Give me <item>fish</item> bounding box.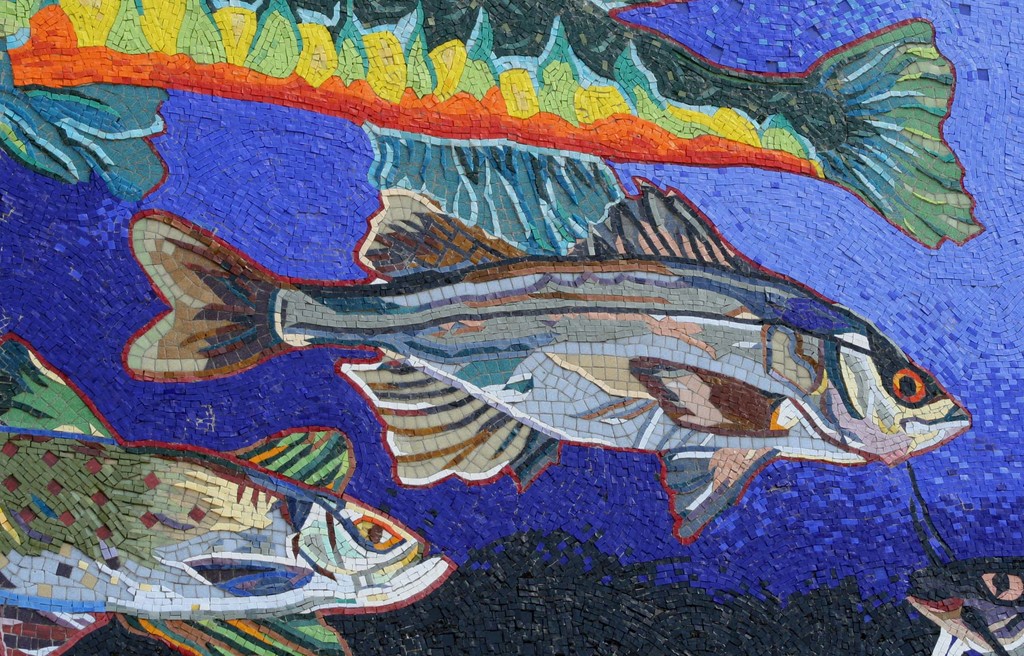
pyautogui.locateOnScreen(900, 555, 1023, 655).
